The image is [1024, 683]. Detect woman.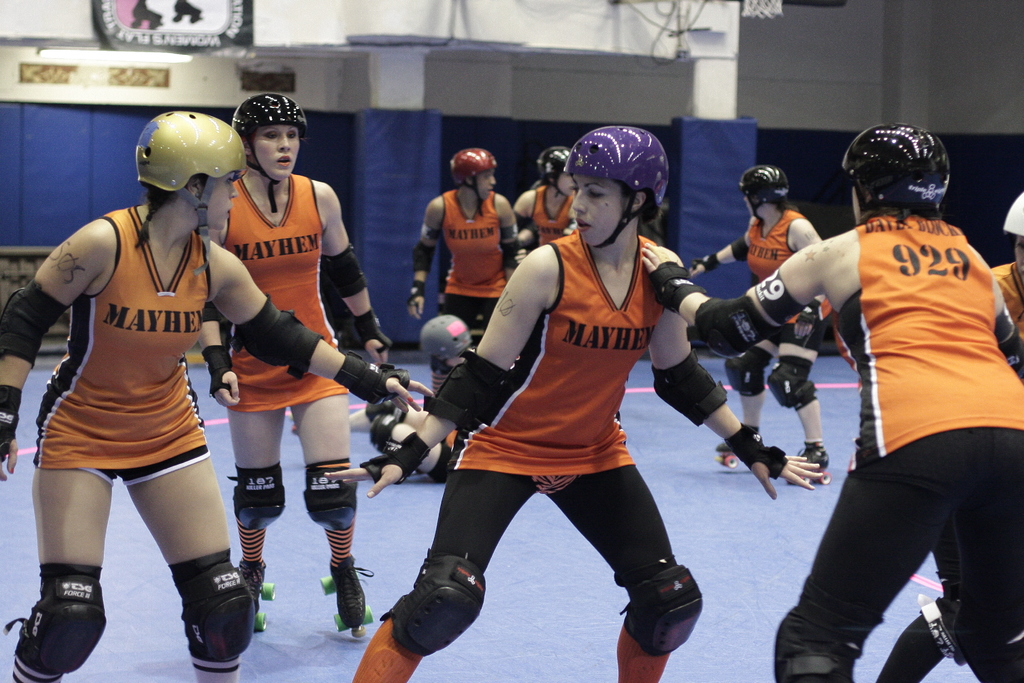
Detection: 634/113/1023/682.
